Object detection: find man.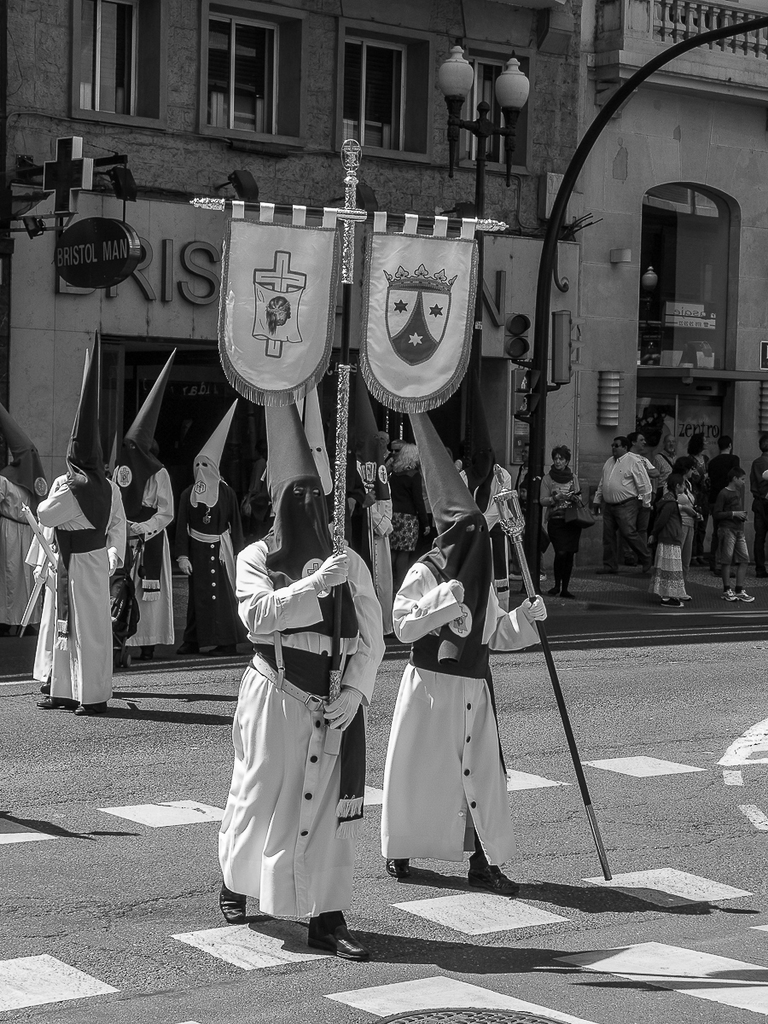
{"x1": 652, "y1": 439, "x2": 684, "y2": 475}.
